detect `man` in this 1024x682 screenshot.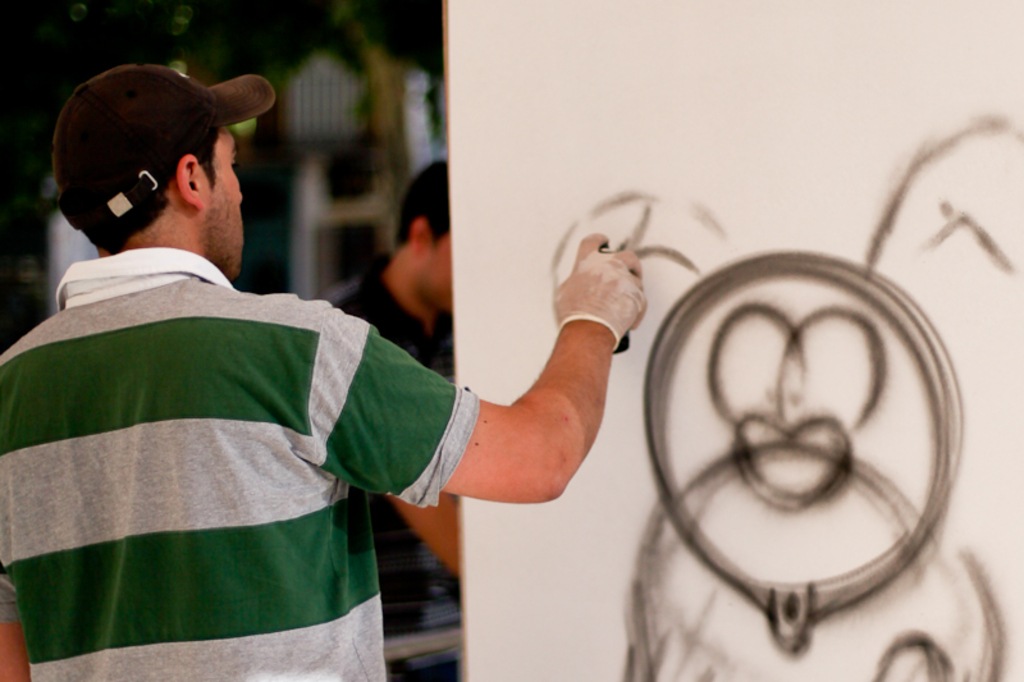
Detection: (x1=8, y1=68, x2=543, y2=664).
